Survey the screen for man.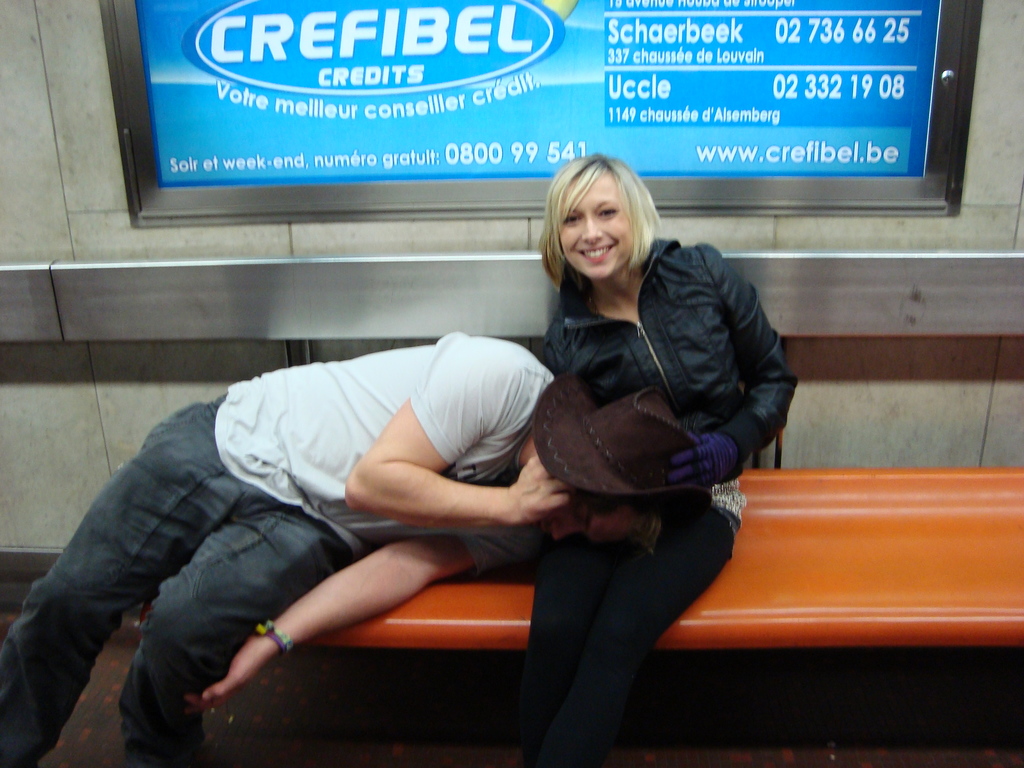
Survey found: 0 331 696 767.
